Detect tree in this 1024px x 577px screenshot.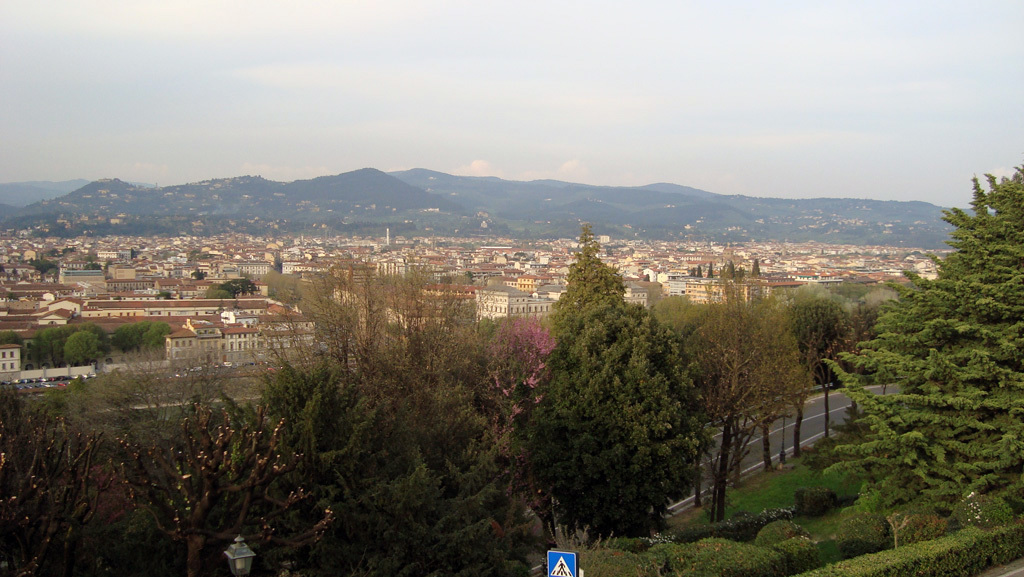
Detection: bbox(463, 306, 559, 513).
